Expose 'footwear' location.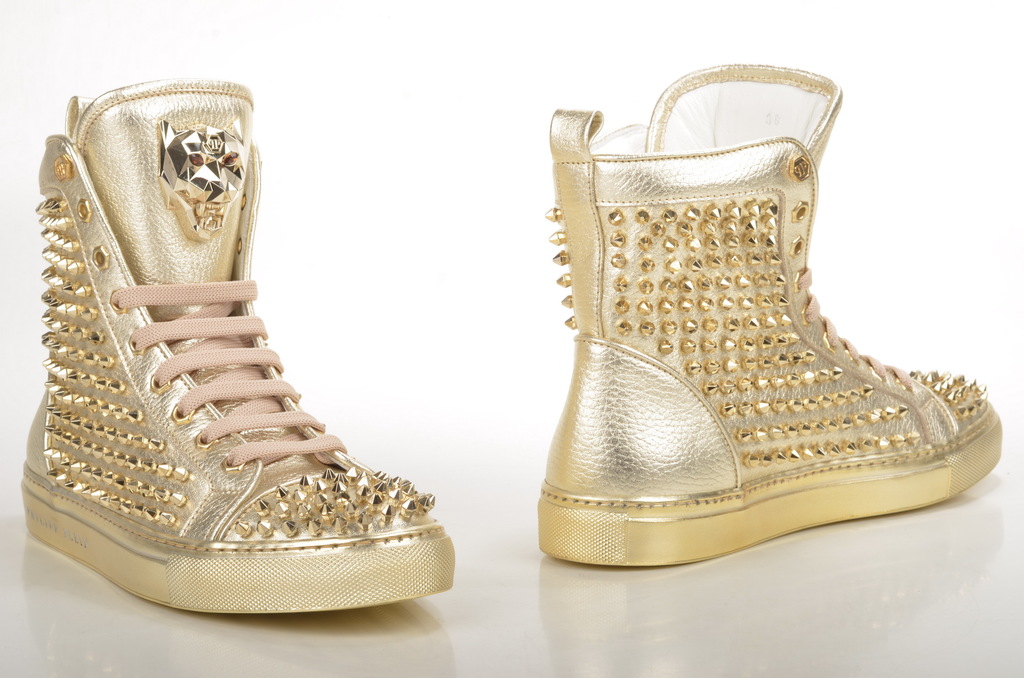
Exposed at l=530, t=56, r=1004, b=574.
